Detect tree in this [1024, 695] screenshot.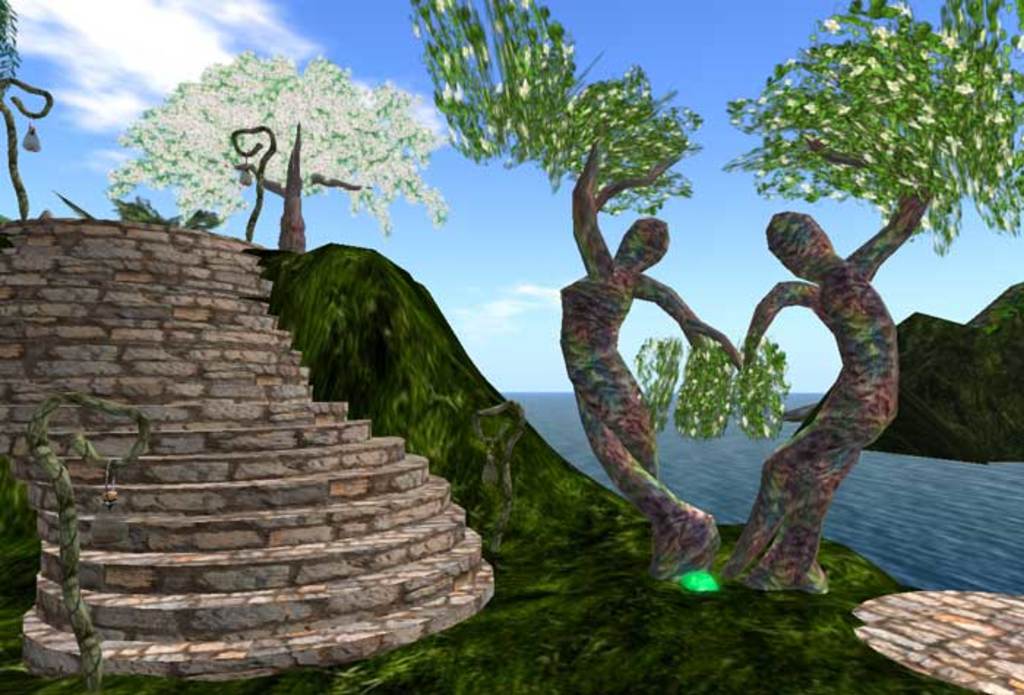
Detection: <region>420, 0, 1023, 597</region>.
